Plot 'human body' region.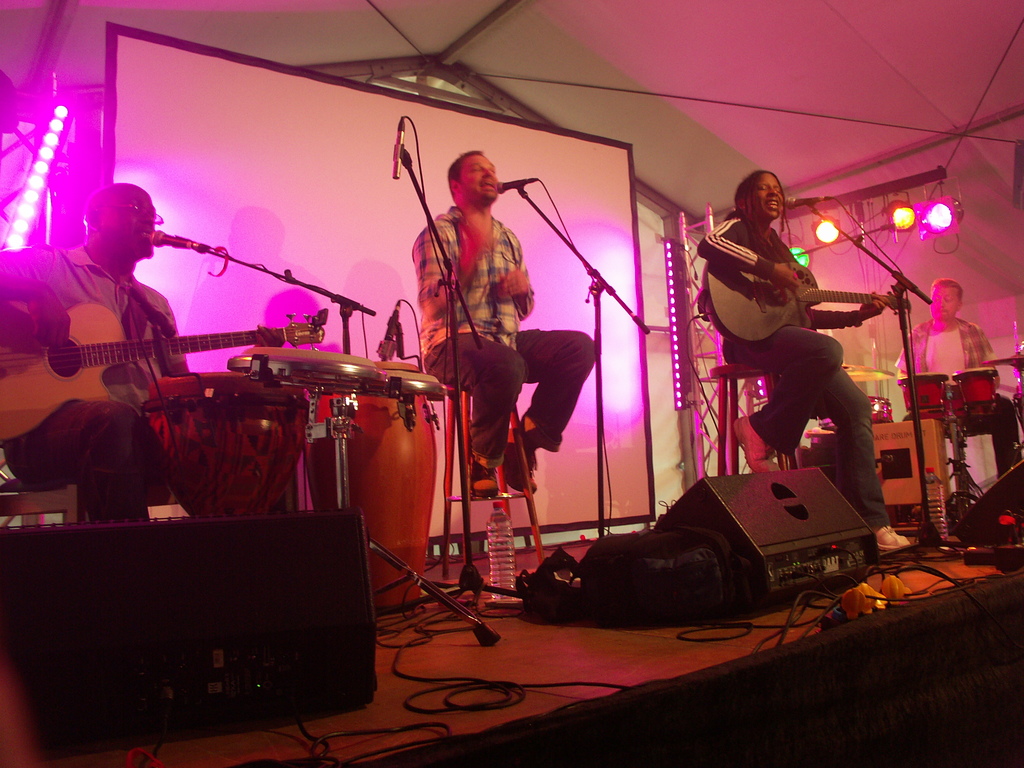
Plotted at bbox(0, 232, 191, 521).
